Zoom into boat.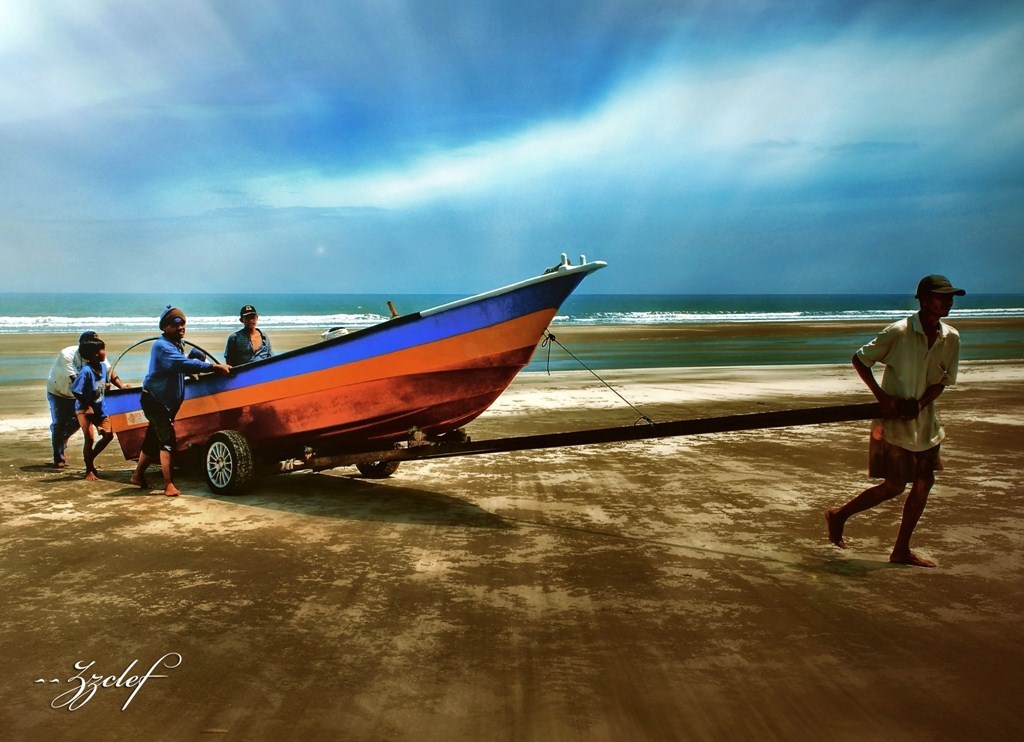
Zoom target: Rect(108, 229, 625, 446).
